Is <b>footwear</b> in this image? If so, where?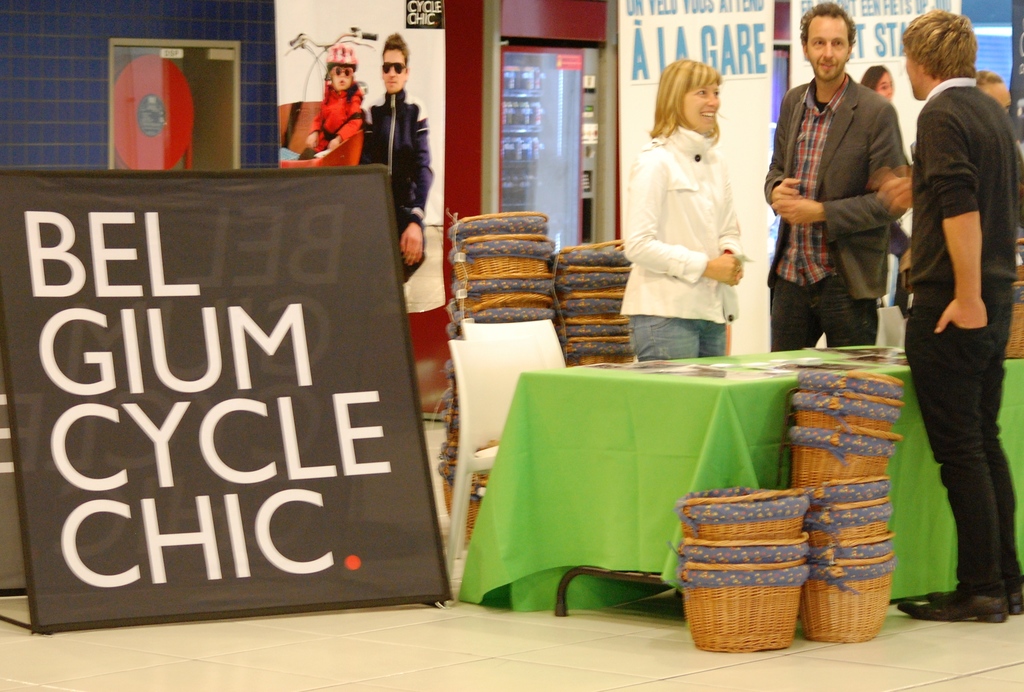
Yes, at left=1008, top=586, right=1023, bottom=617.
